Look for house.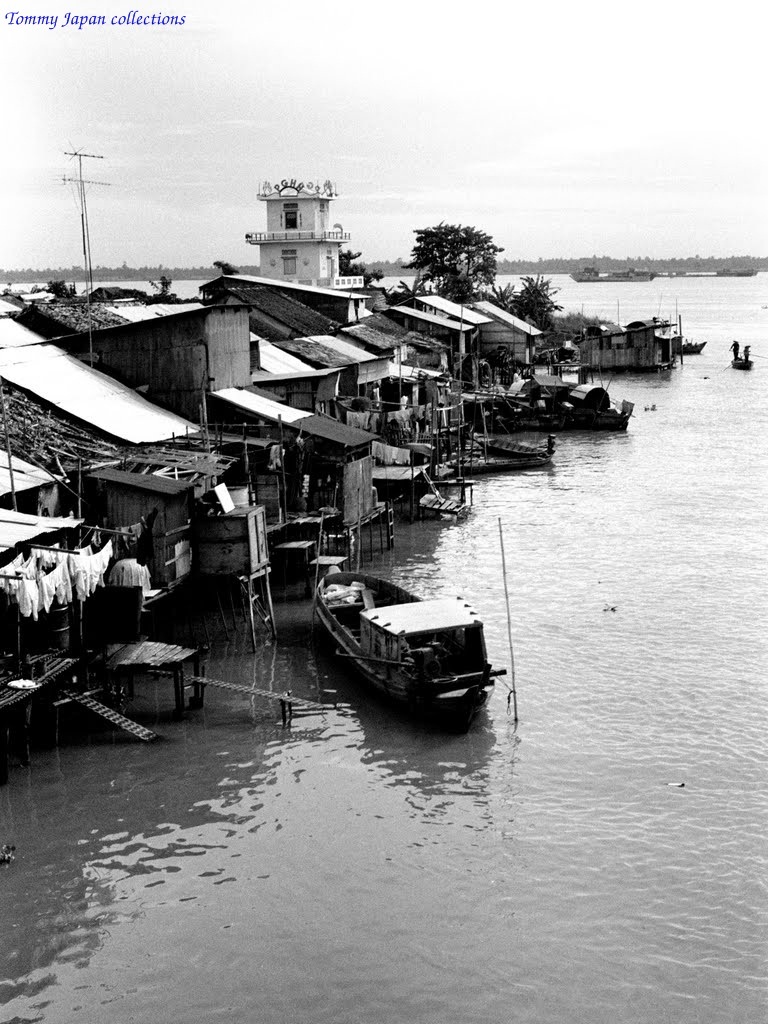
Found: Rect(239, 169, 365, 292).
